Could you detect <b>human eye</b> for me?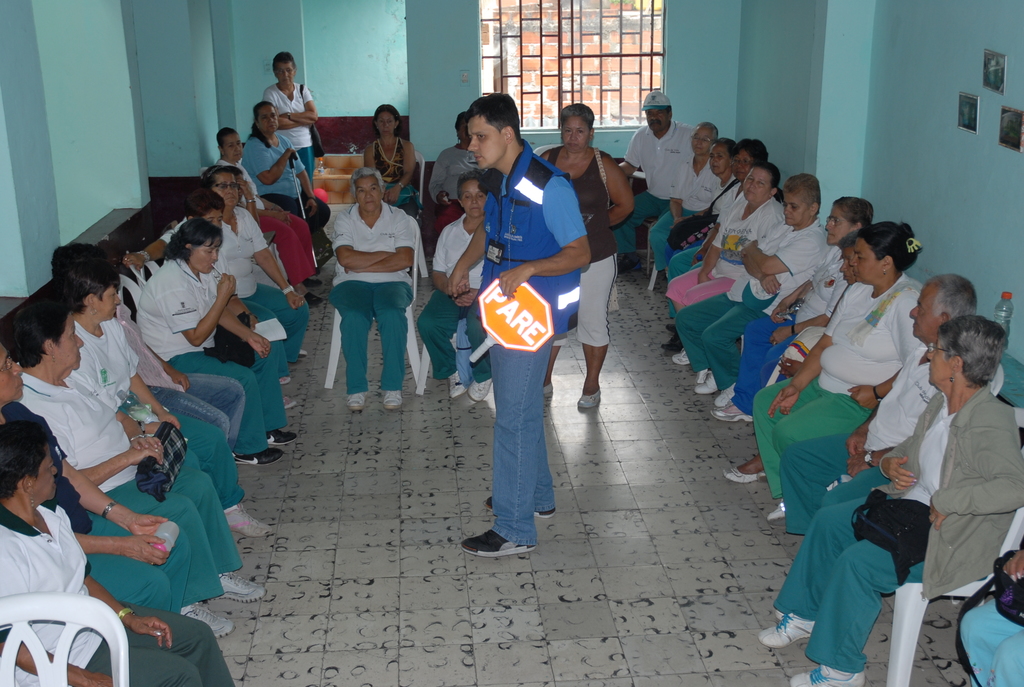
Detection result: 916/304/925/312.
